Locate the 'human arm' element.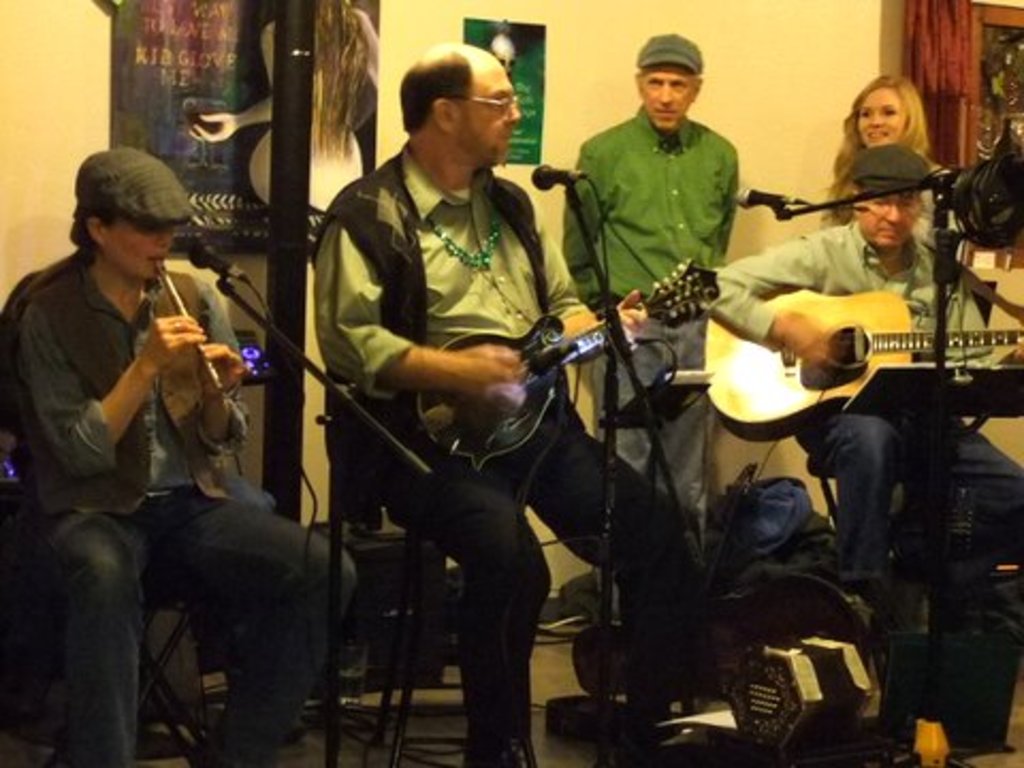
Element bbox: detection(15, 303, 205, 471).
